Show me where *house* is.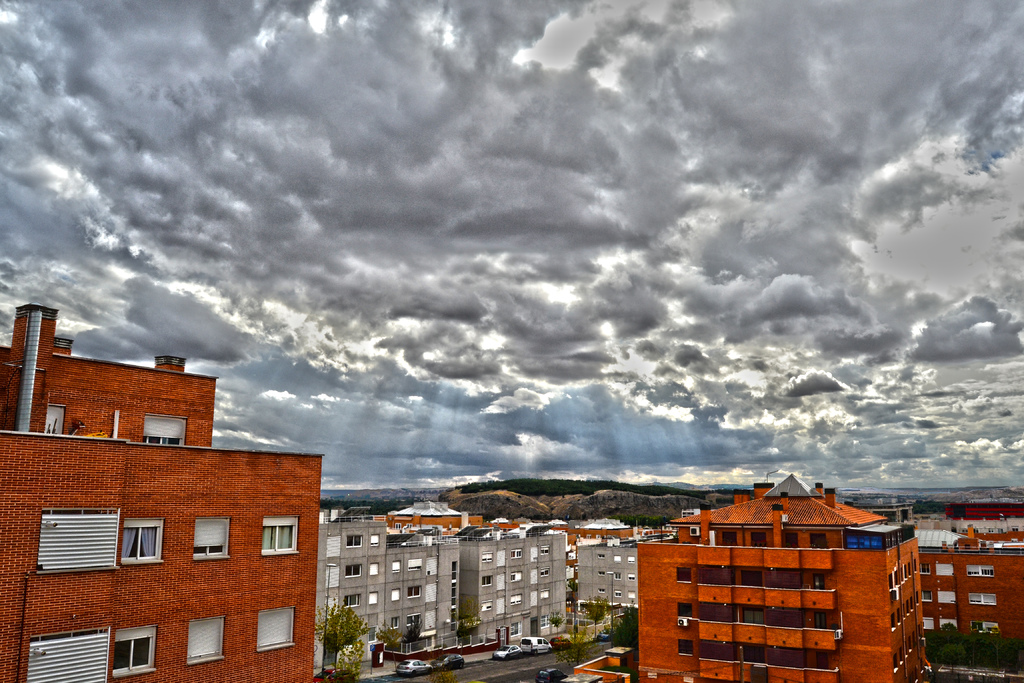
*house* is at select_region(635, 472, 924, 682).
